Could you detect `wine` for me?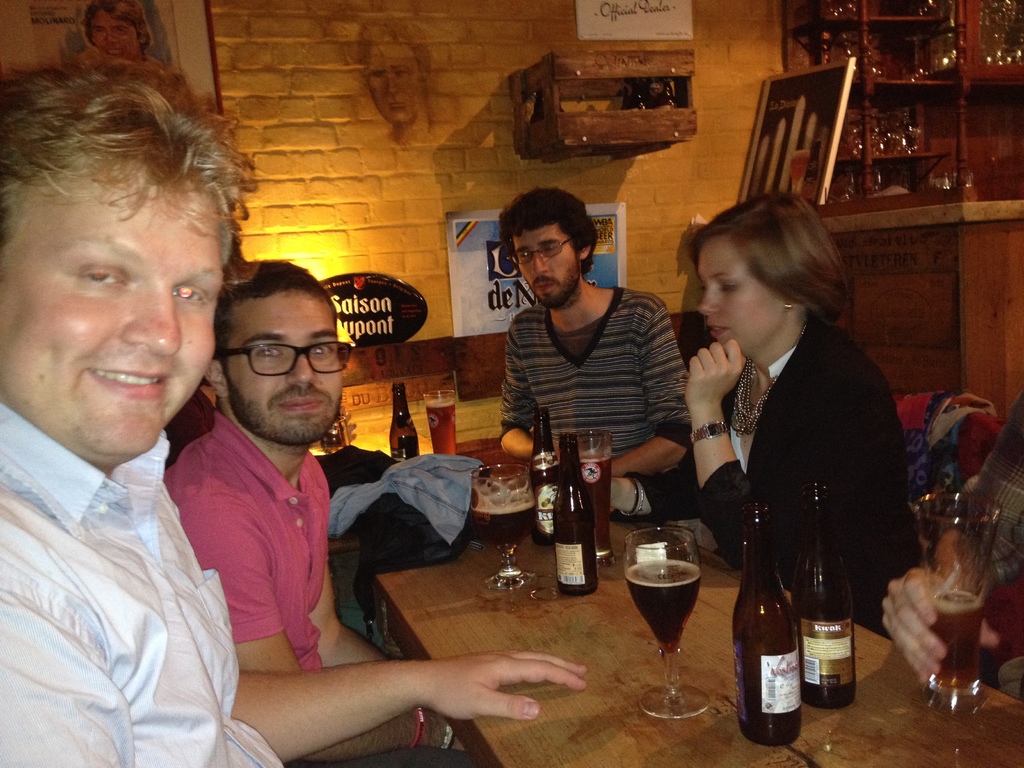
Detection result: (428,399,458,455).
